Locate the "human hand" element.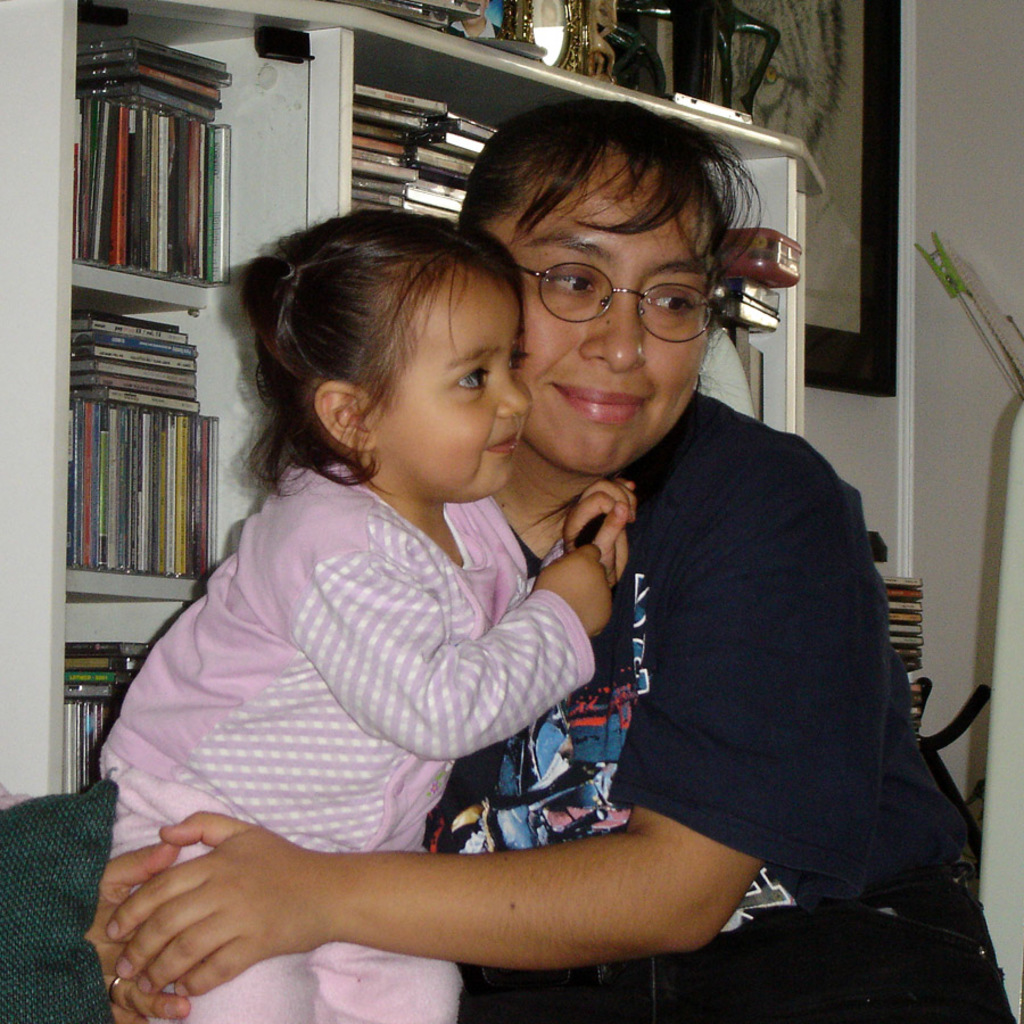
Element bbox: 564:476:636:583.
